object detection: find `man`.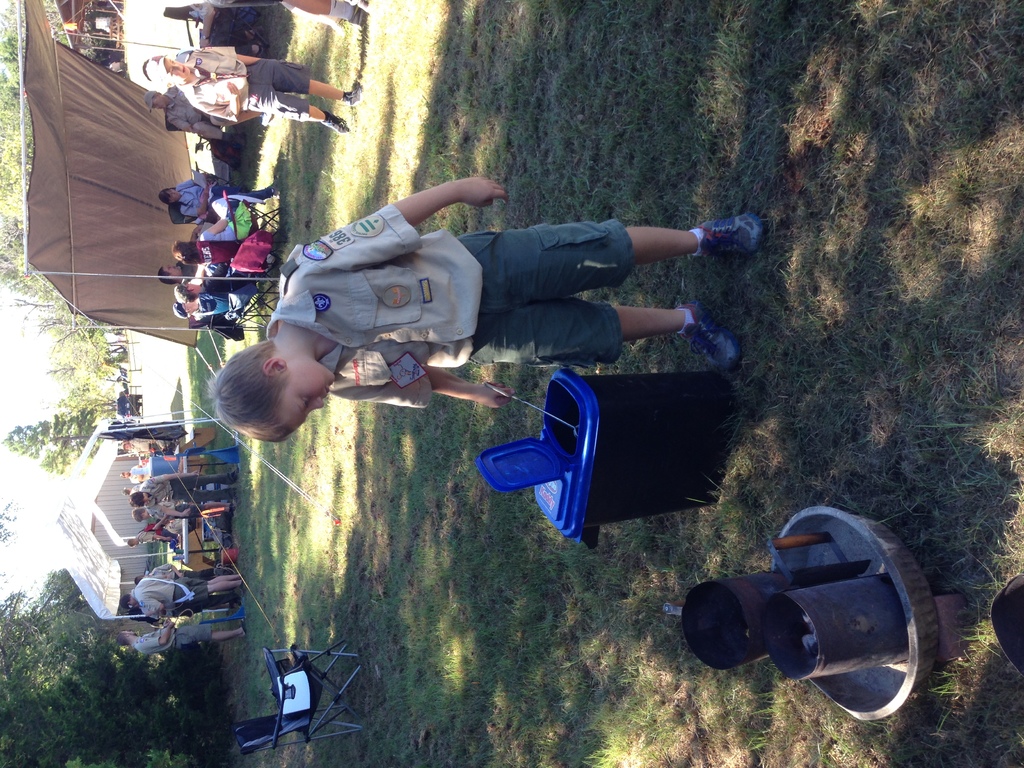
x1=120, y1=463, x2=152, y2=485.
